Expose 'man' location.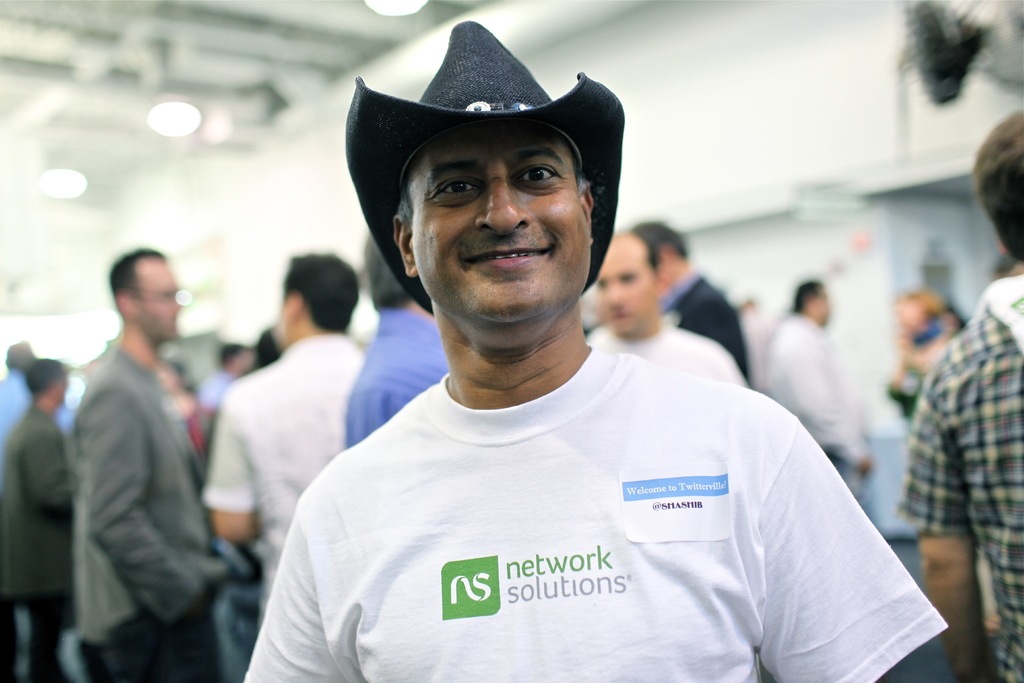
Exposed at {"x1": 341, "y1": 231, "x2": 454, "y2": 446}.
